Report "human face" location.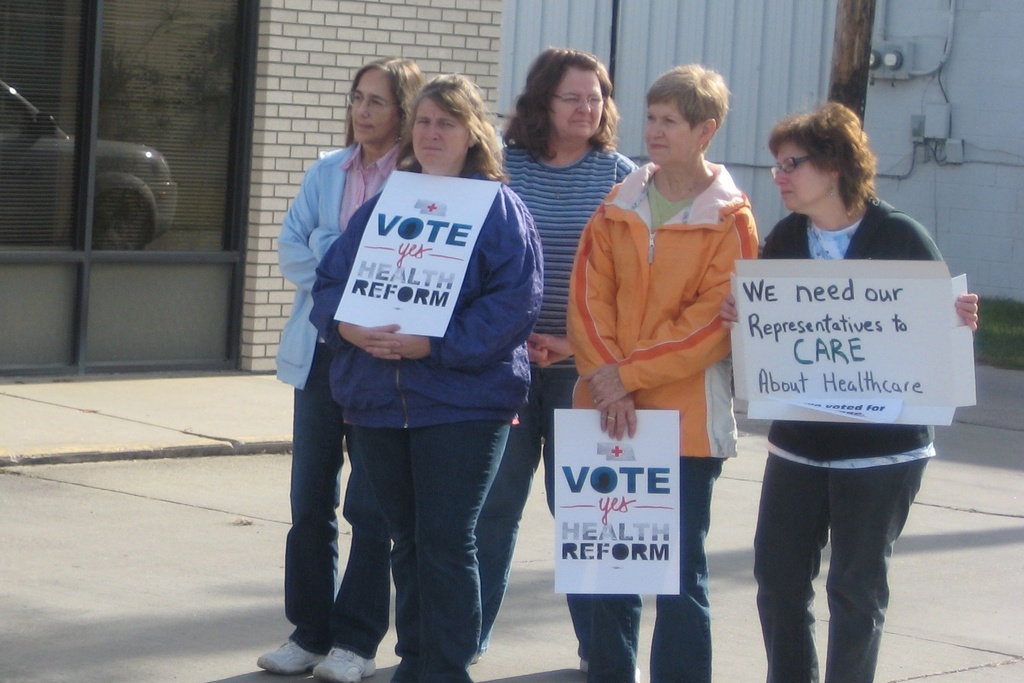
Report: l=408, t=99, r=469, b=172.
